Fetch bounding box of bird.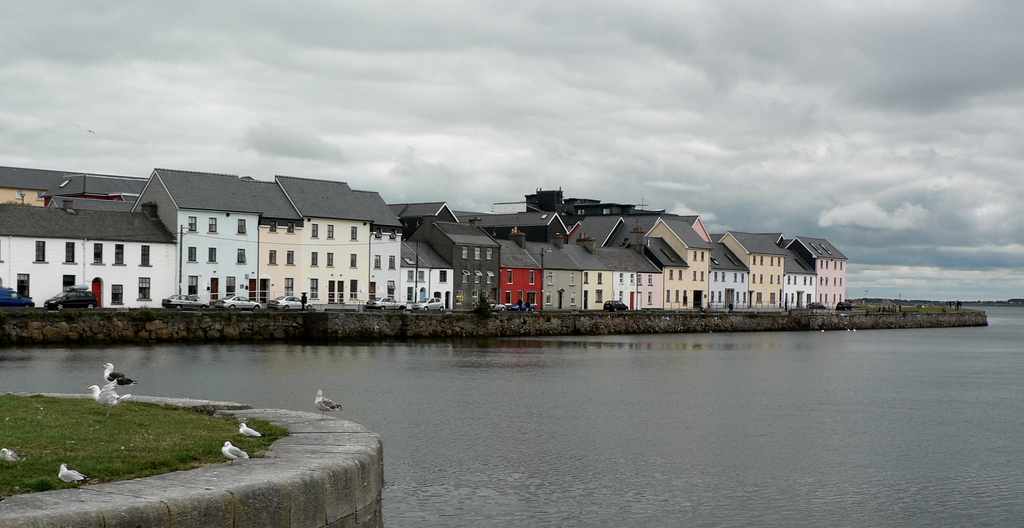
Bbox: [x1=238, y1=418, x2=263, y2=439].
